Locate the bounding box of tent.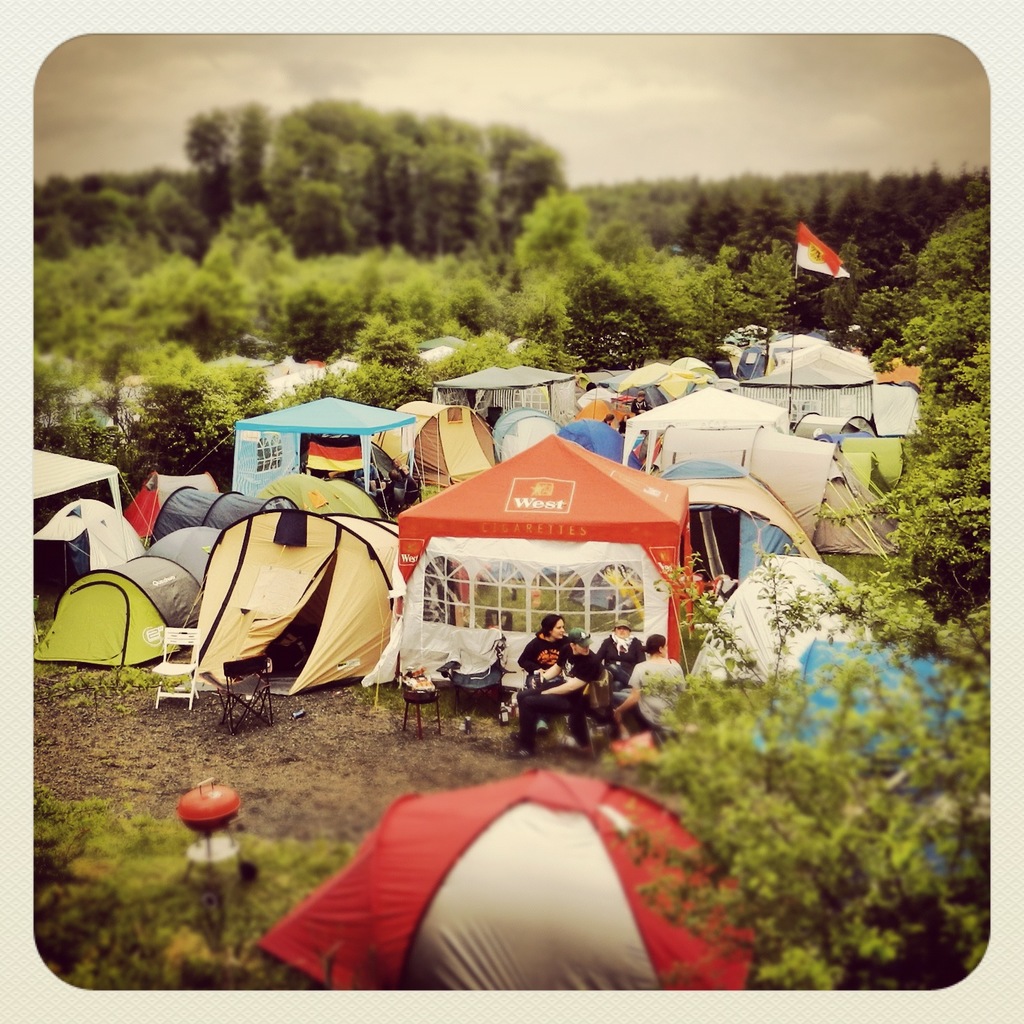
Bounding box: detection(404, 397, 495, 482).
